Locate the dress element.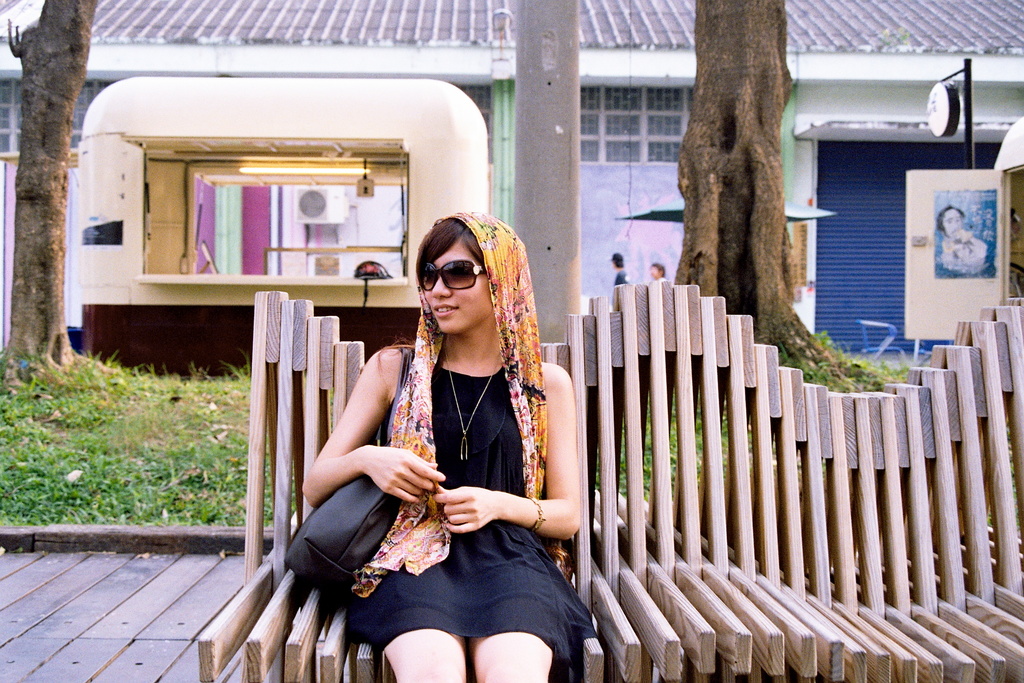
Element bbox: 359:371:595:667.
